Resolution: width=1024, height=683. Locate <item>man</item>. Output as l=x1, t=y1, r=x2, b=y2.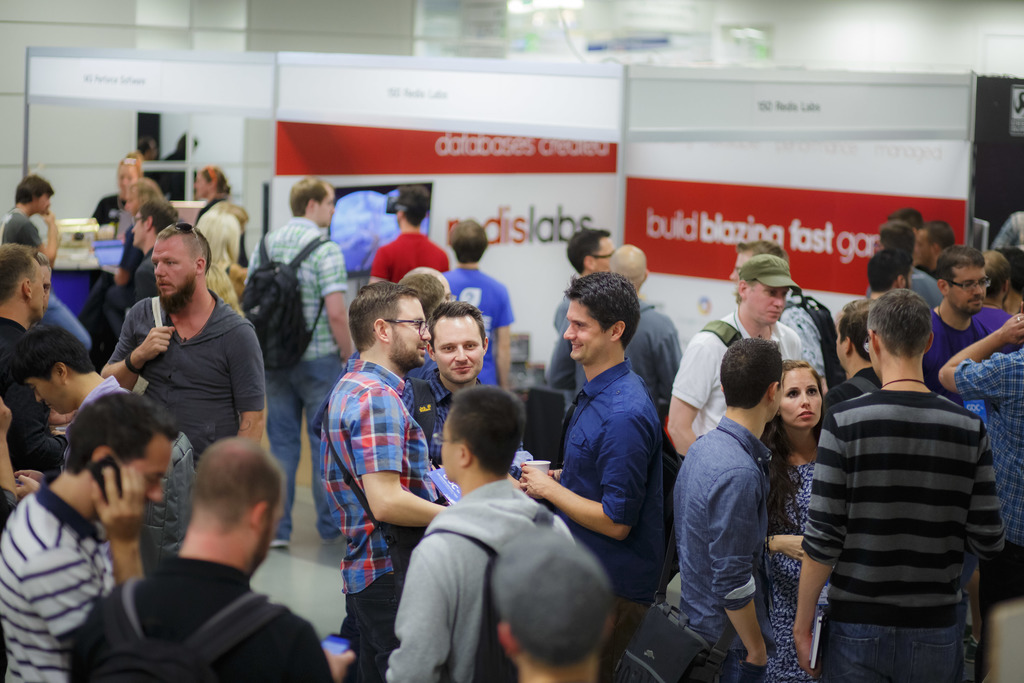
l=788, t=285, r=1004, b=682.
